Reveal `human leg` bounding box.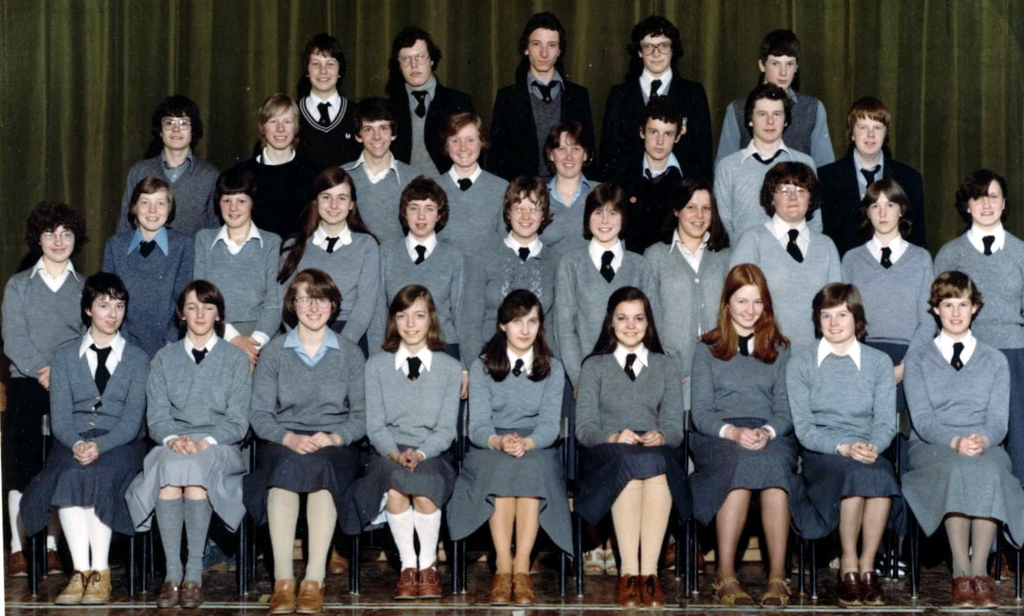
Revealed: [712,487,747,604].
